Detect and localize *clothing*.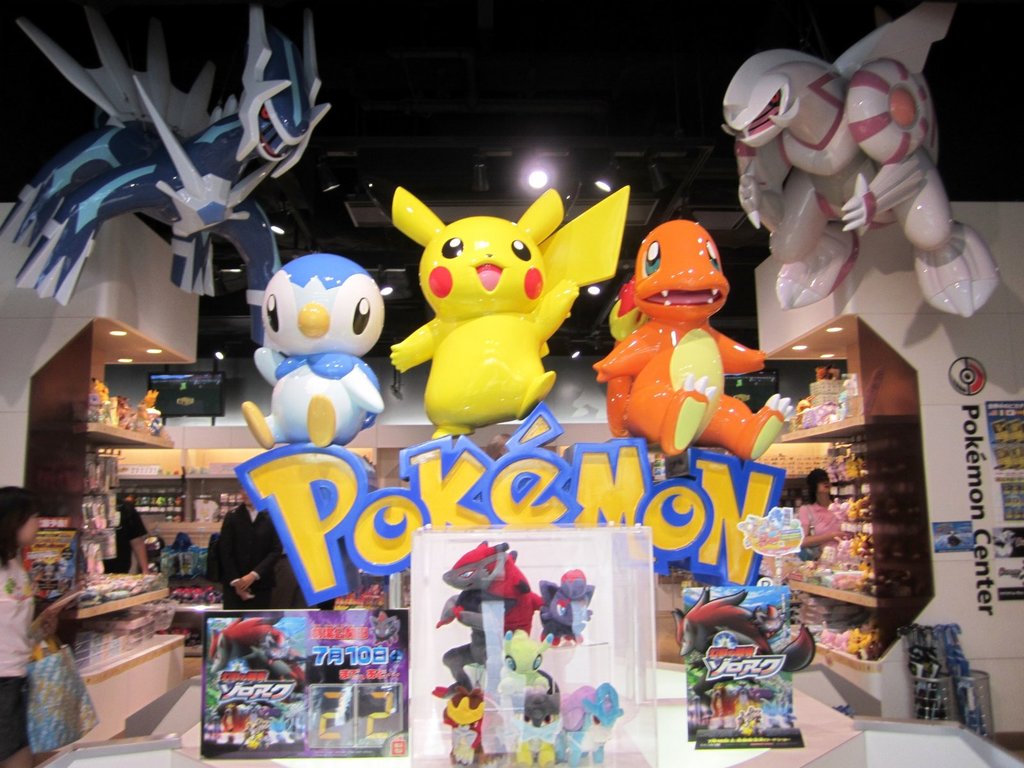
Localized at region(101, 496, 147, 577).
